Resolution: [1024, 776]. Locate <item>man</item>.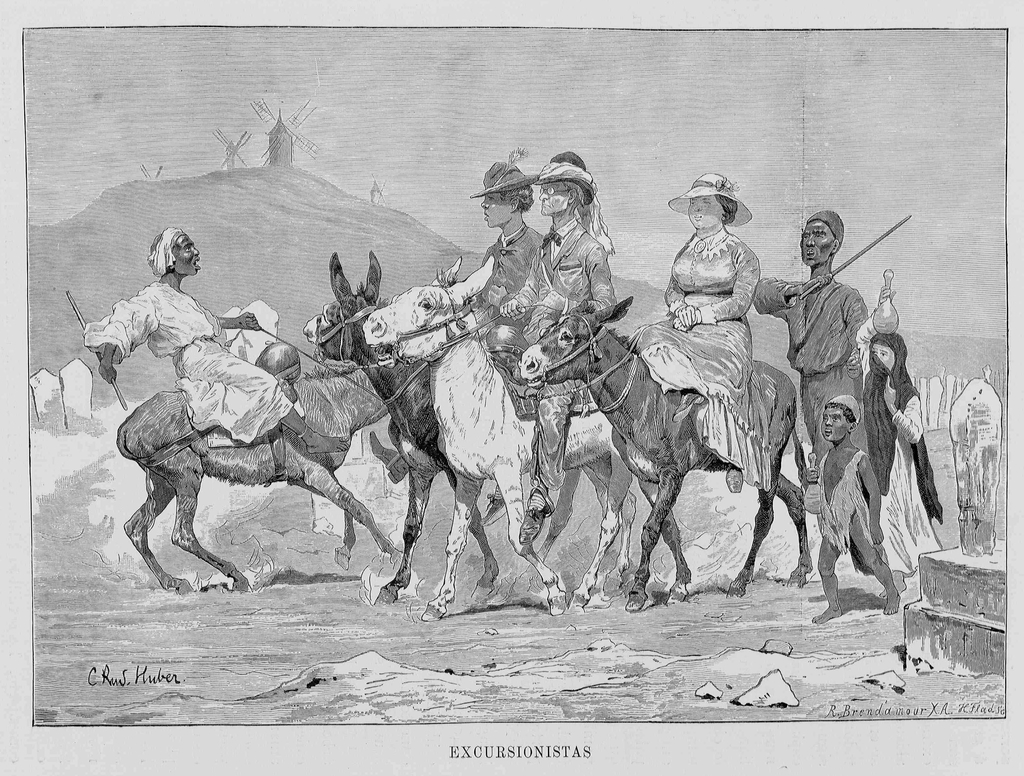
{"x1": 500, "y1": 152, "x2": 621, "y2": 544}.
